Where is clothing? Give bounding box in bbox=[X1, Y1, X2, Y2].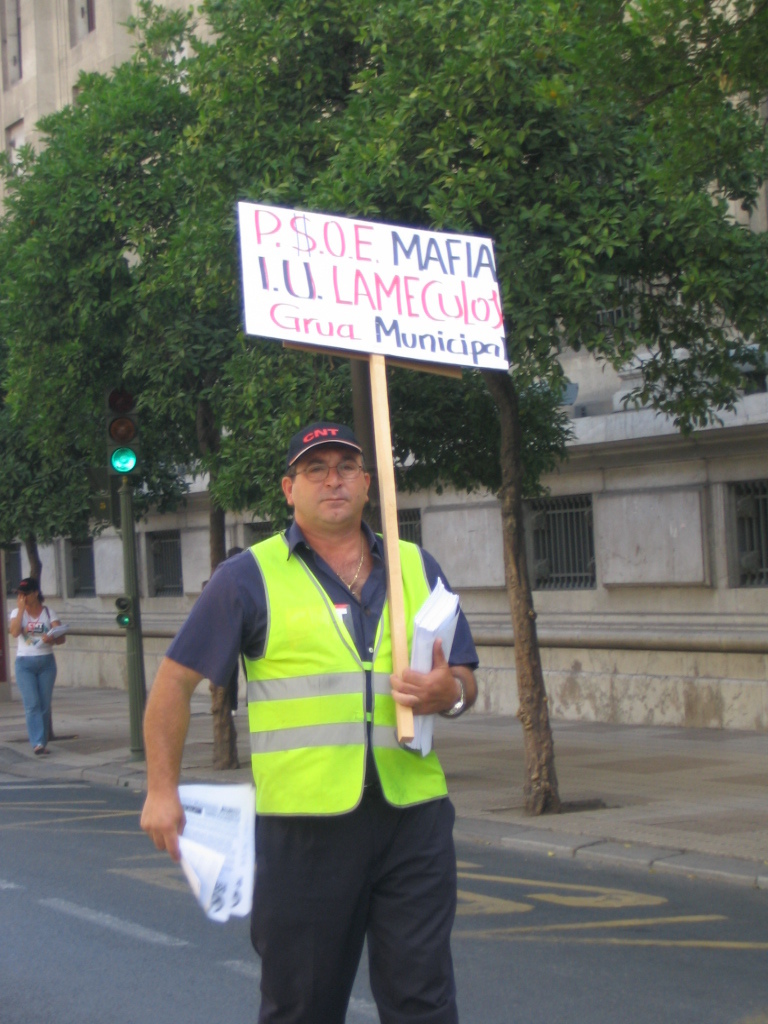
bbox=[11, 609, 62, 740].
